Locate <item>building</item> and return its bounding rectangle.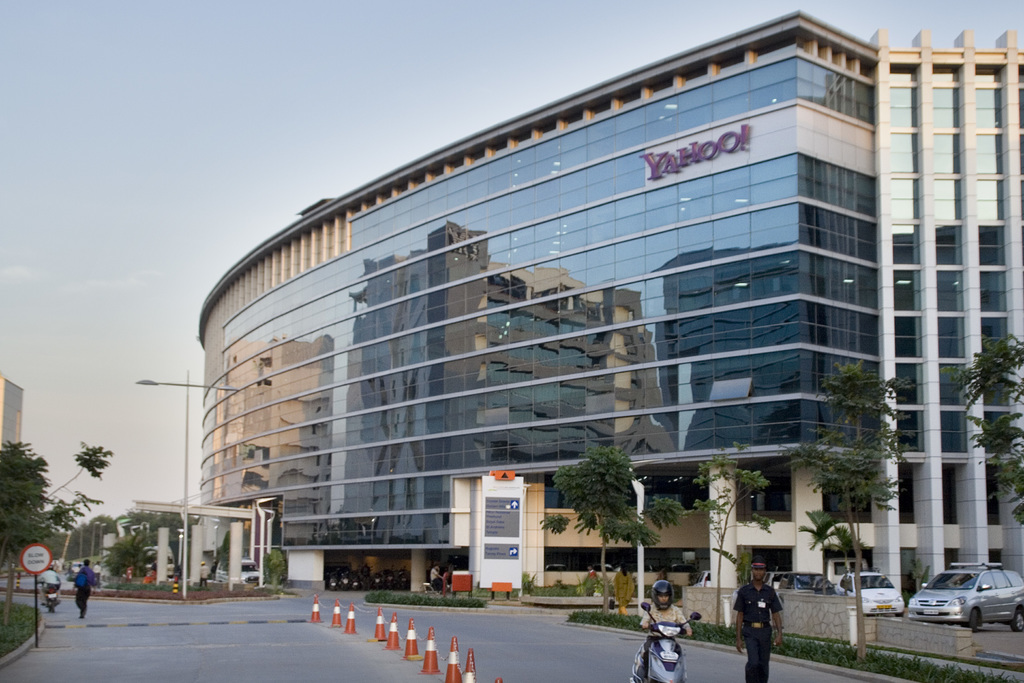
{"left": 193, "top": 9, "right": 1023, "bottom": 599}.
